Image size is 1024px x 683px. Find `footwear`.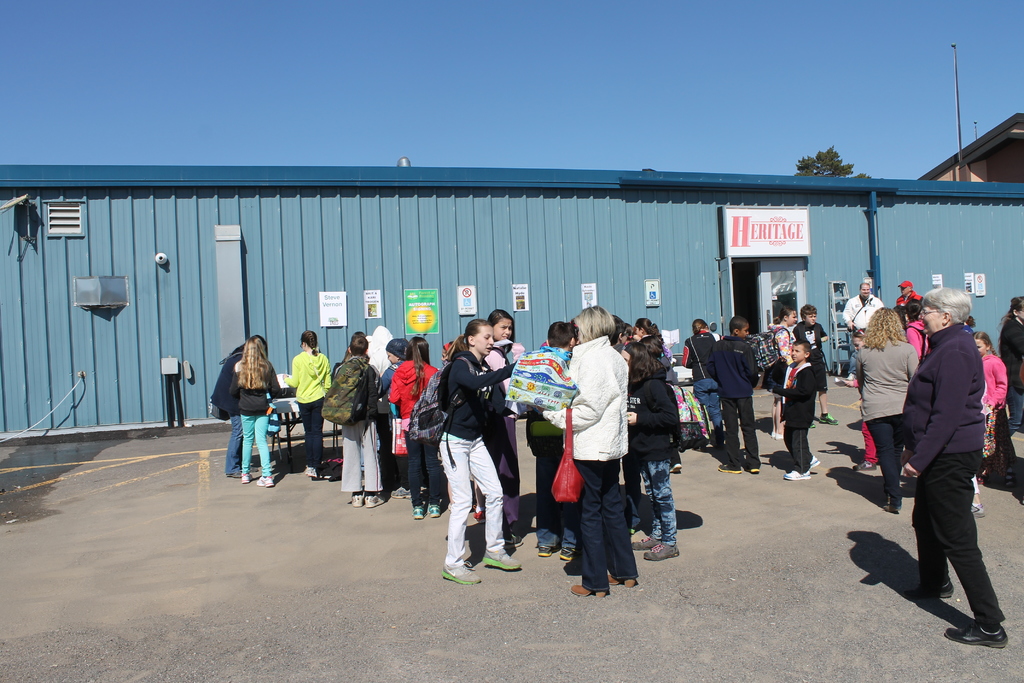
[left=811, top=420, right=813, bottom=431].
